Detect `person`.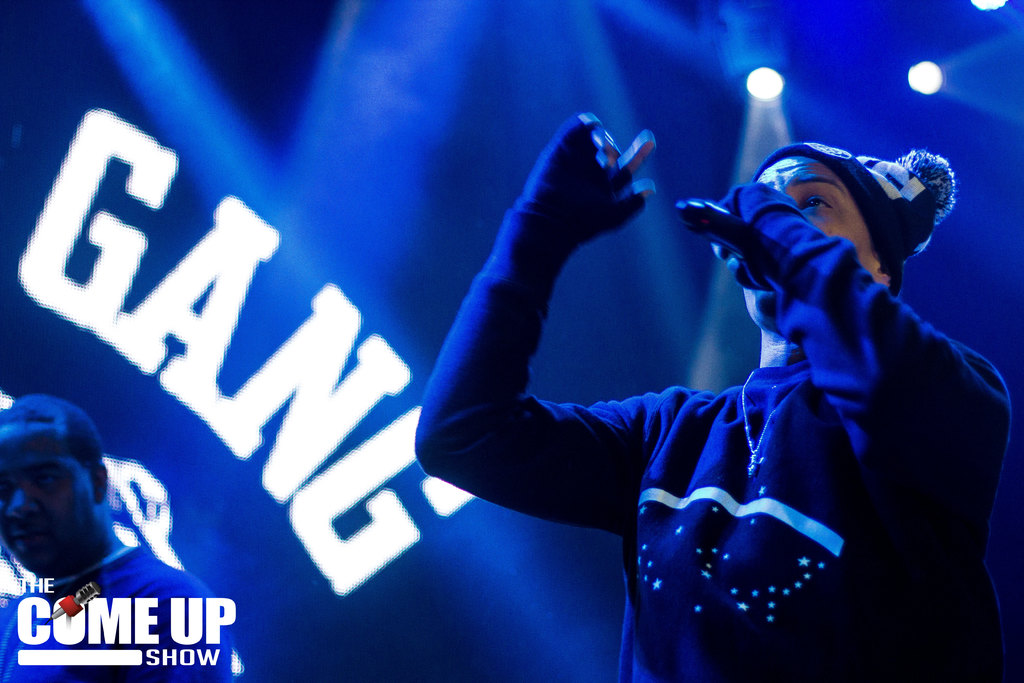
Detected at (left=427, top=97, right=1002, bottom=682).
